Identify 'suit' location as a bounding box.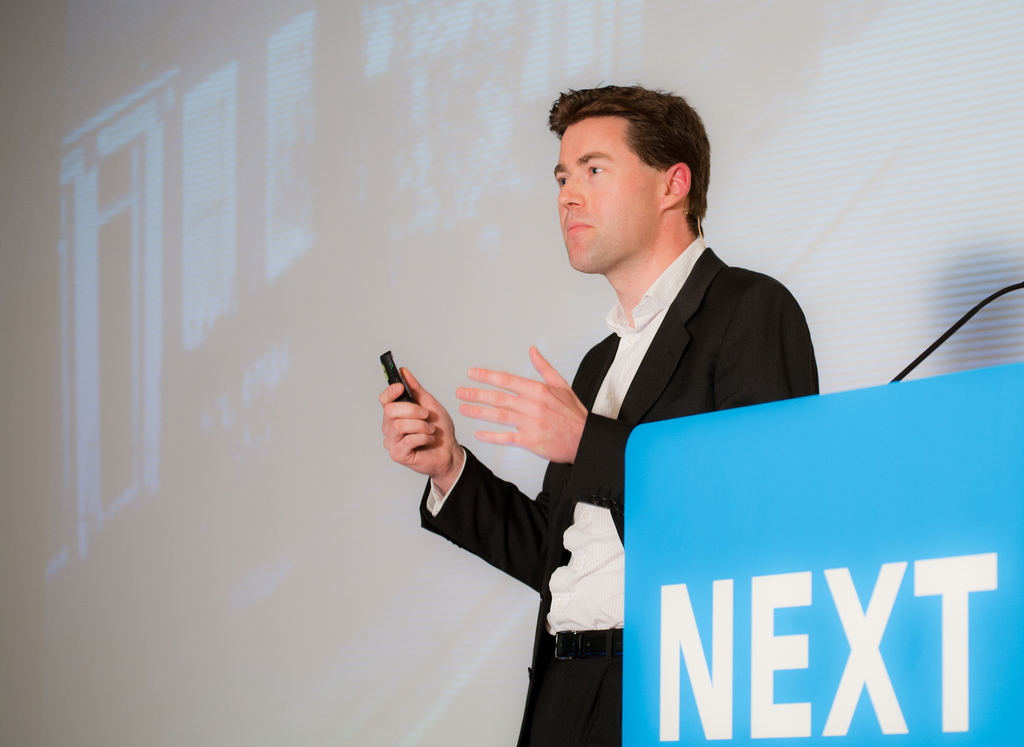
x1=392 y1=235 x2=760 y2=655.
